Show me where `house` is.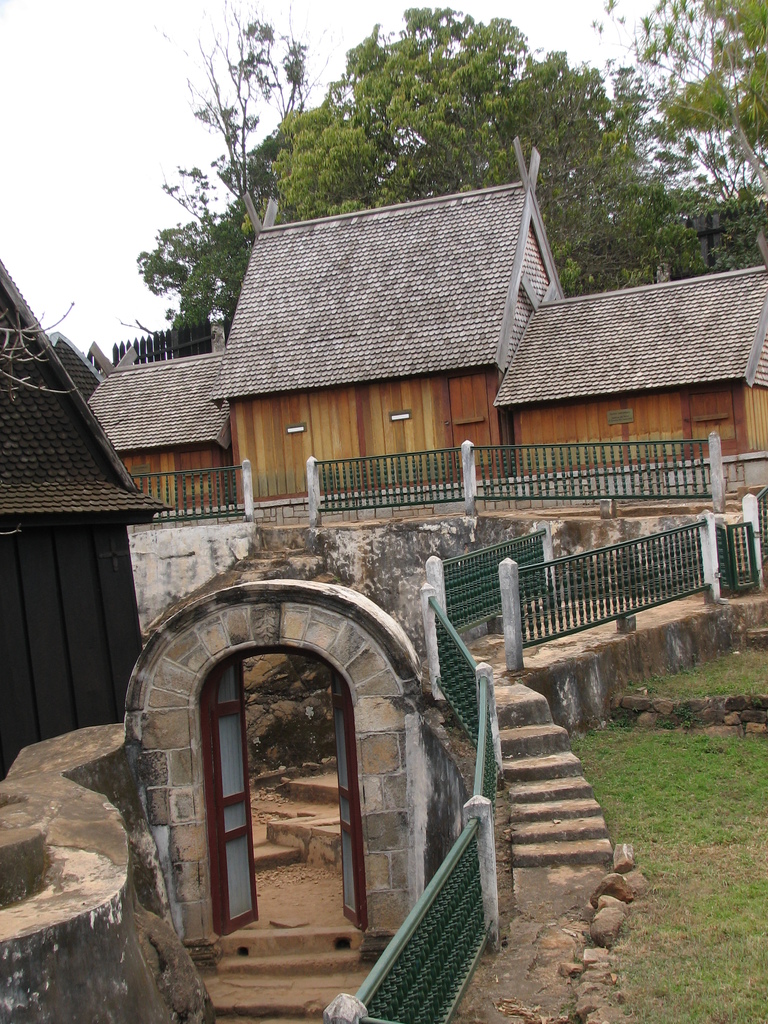
`house` is at left=105, top=349, right=210, bottom=505.
